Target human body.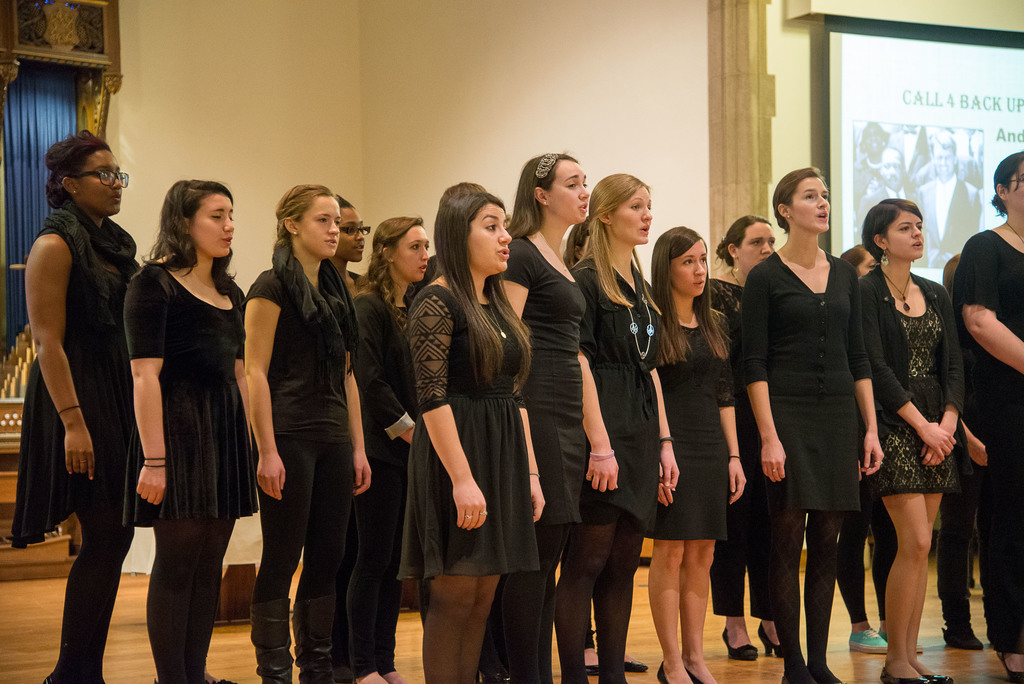
Target region: crop(902, 139, 980, 266).
